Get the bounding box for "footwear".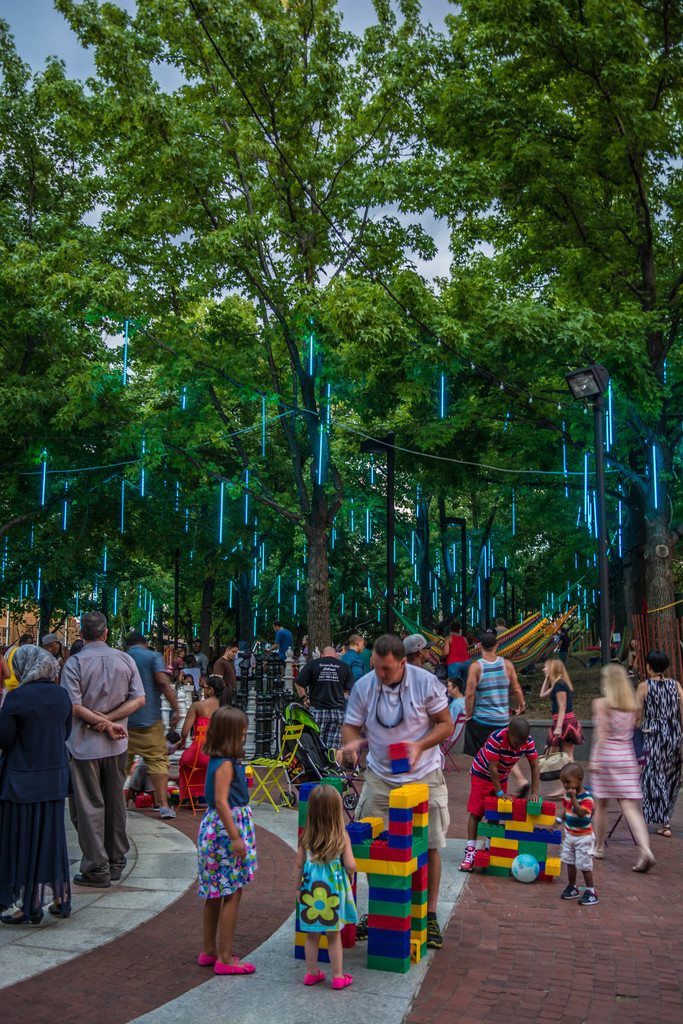
<box>159,804,176,819</box>.
